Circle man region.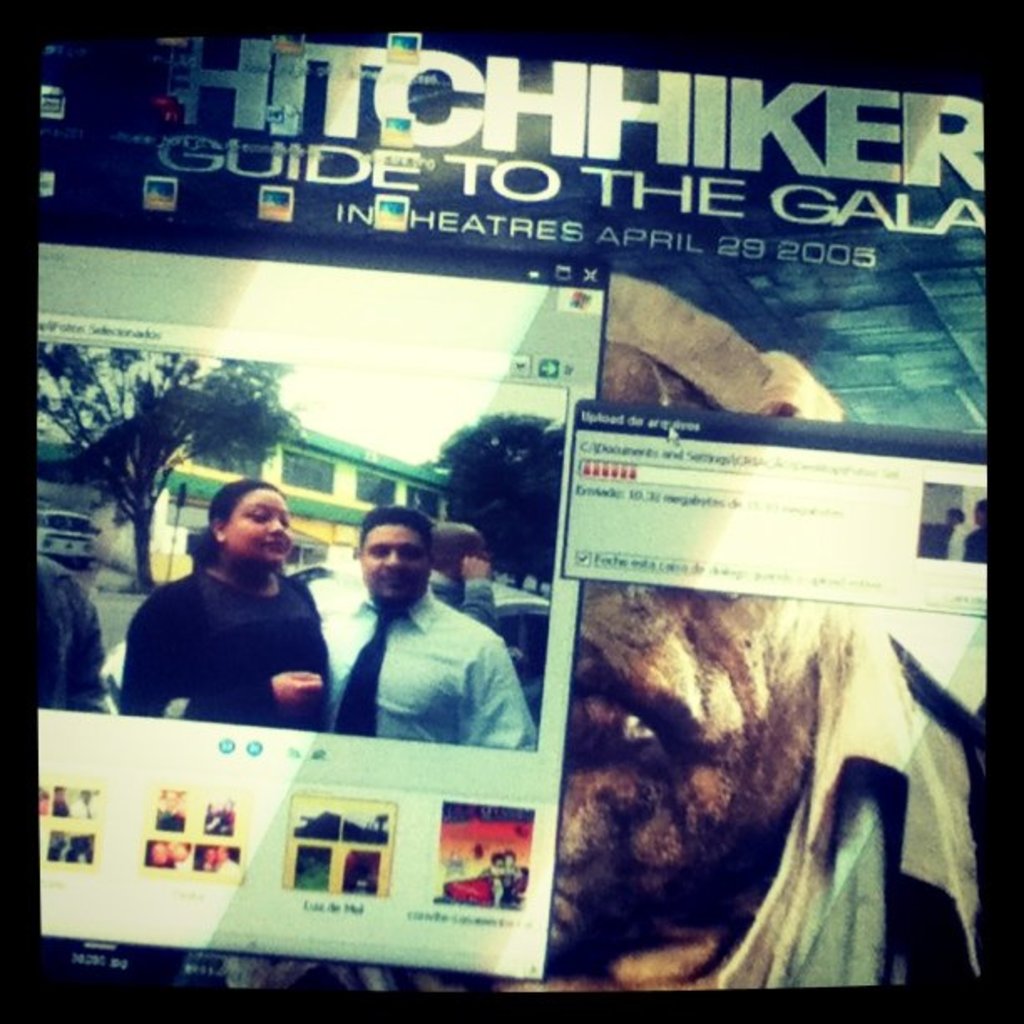
Region: x1=320, y1=505, x2=534, y2=746.
